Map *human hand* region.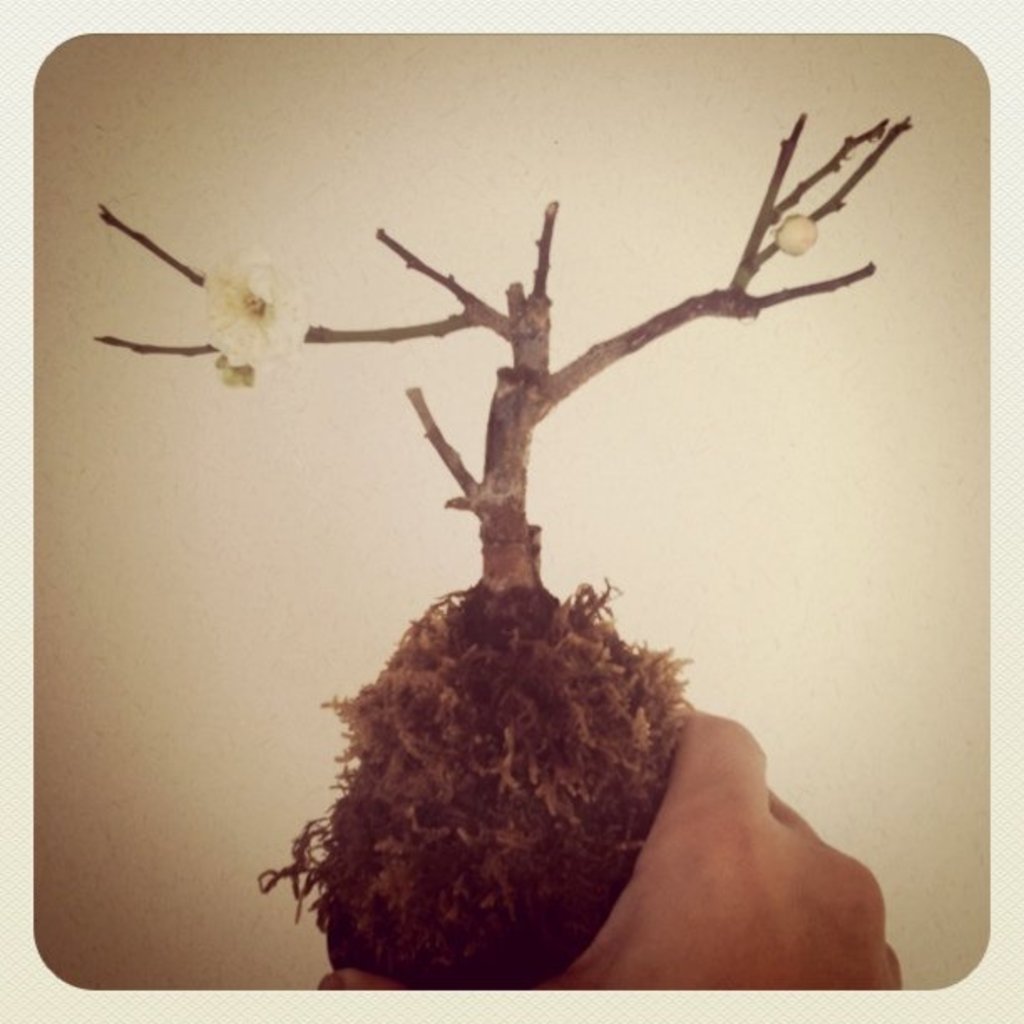
Mapped to box(311, 701, 902, 989).
